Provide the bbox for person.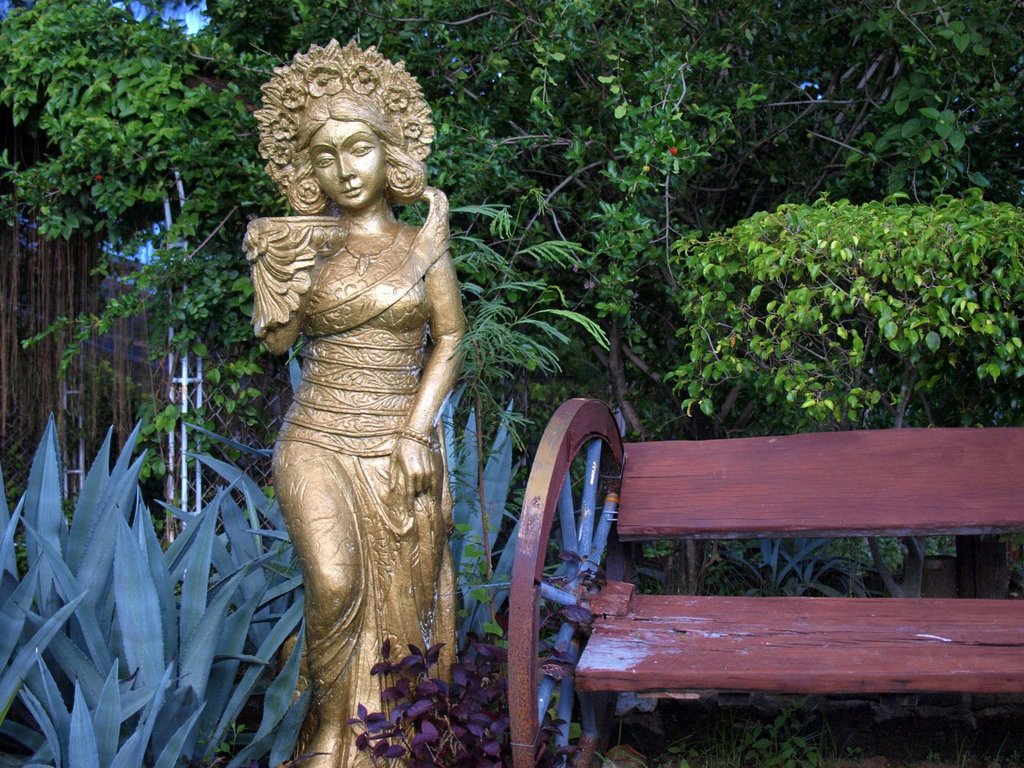
<bbox>237, 38, 455, 767</bbox>.
